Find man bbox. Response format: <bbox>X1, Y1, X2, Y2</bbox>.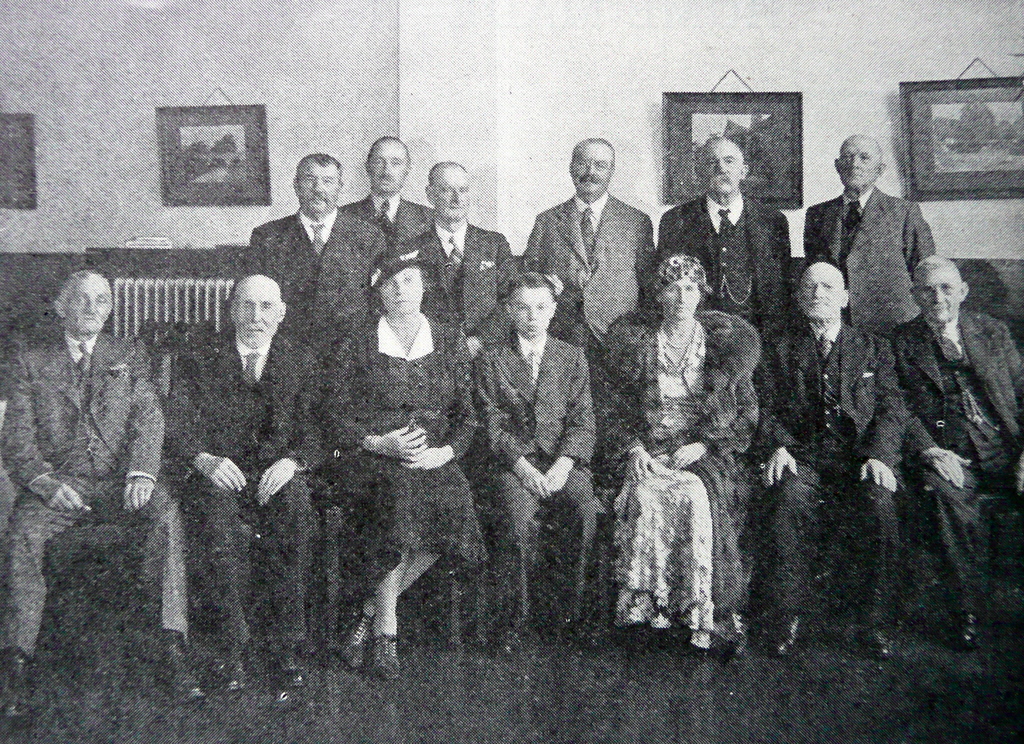
<bbox>392, 158, 524, 369</bbox>.
